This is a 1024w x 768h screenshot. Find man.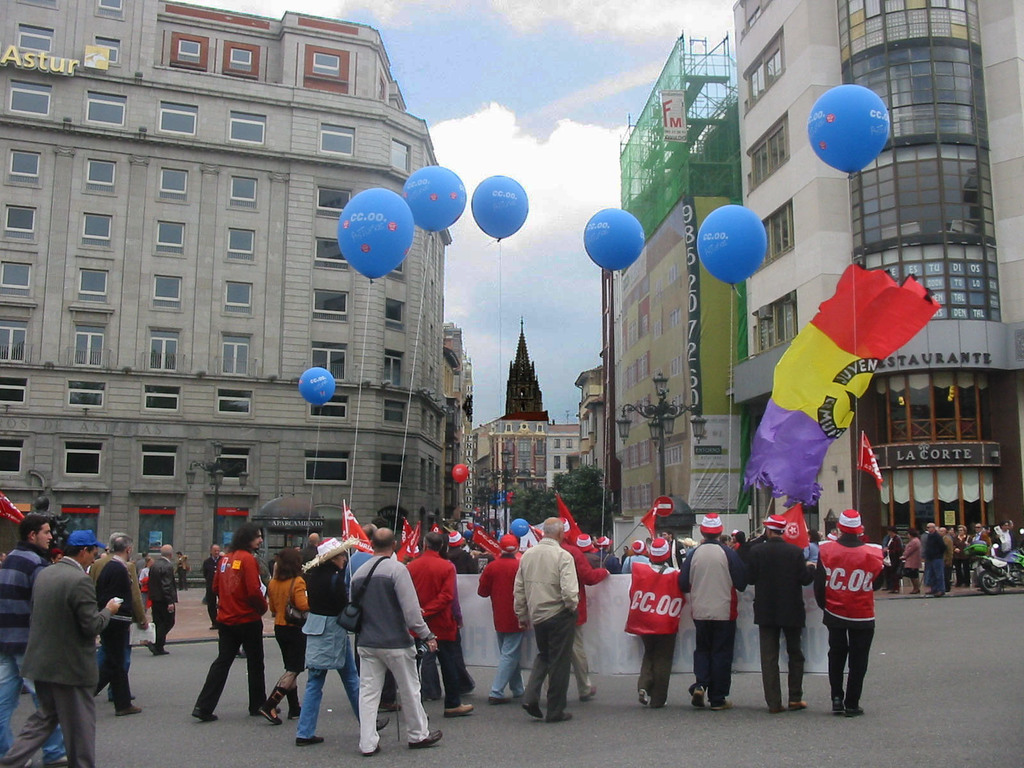
Bounding box: [81,532,148,717].
